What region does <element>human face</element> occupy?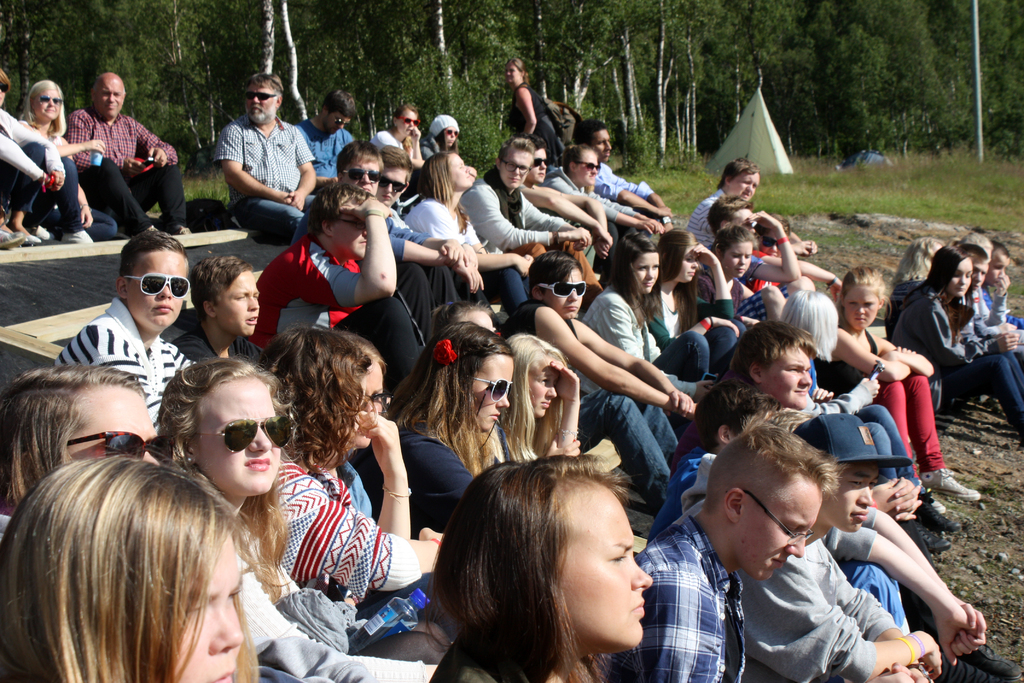
x1=527 y1=357 x2=556 y2=418.
